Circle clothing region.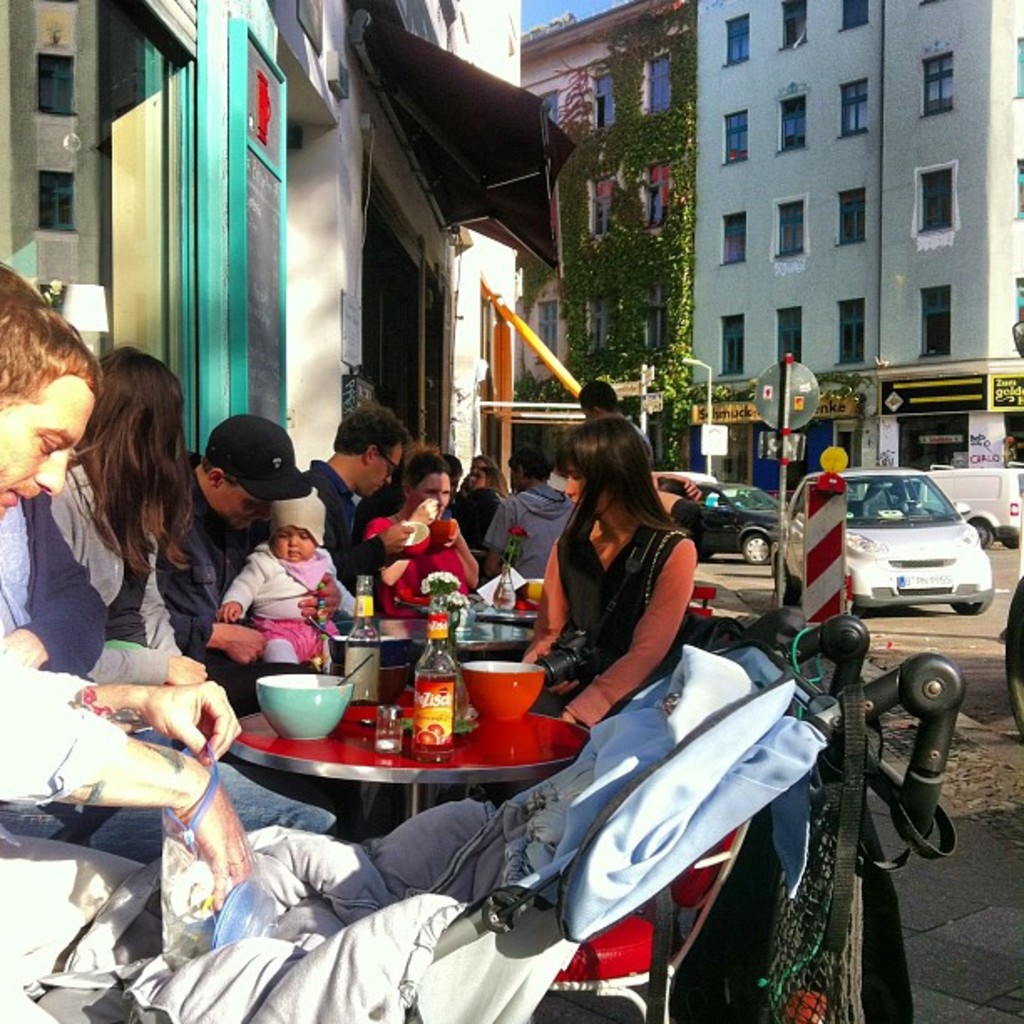
Region: select_region(0, 648, 356, 853).
